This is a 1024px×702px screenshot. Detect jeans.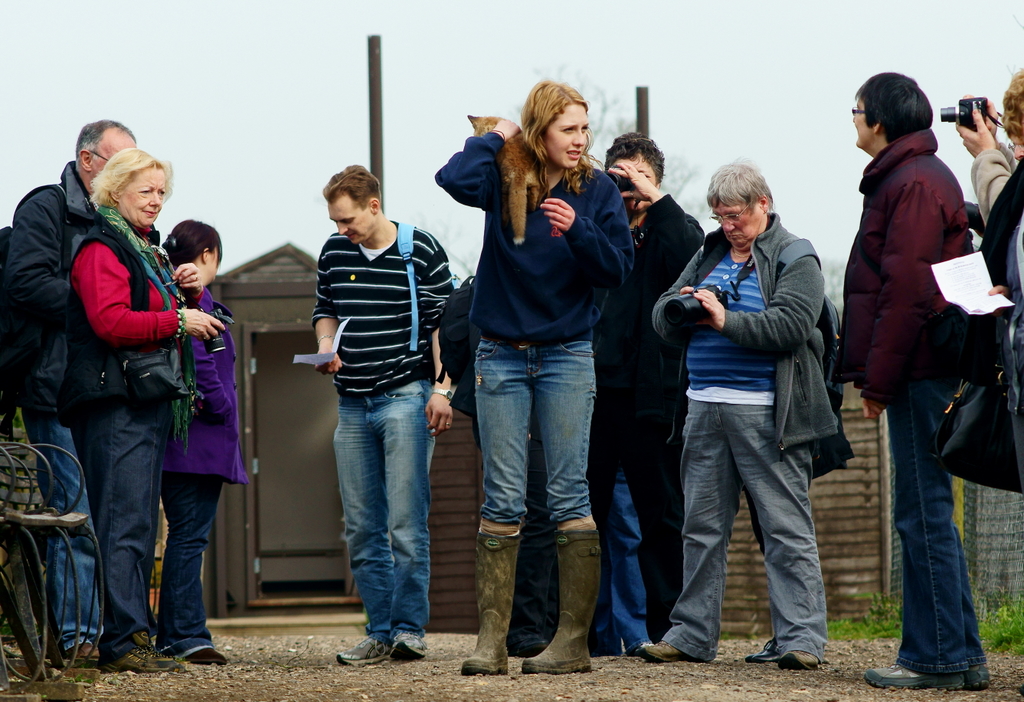
887,397,986,676.
